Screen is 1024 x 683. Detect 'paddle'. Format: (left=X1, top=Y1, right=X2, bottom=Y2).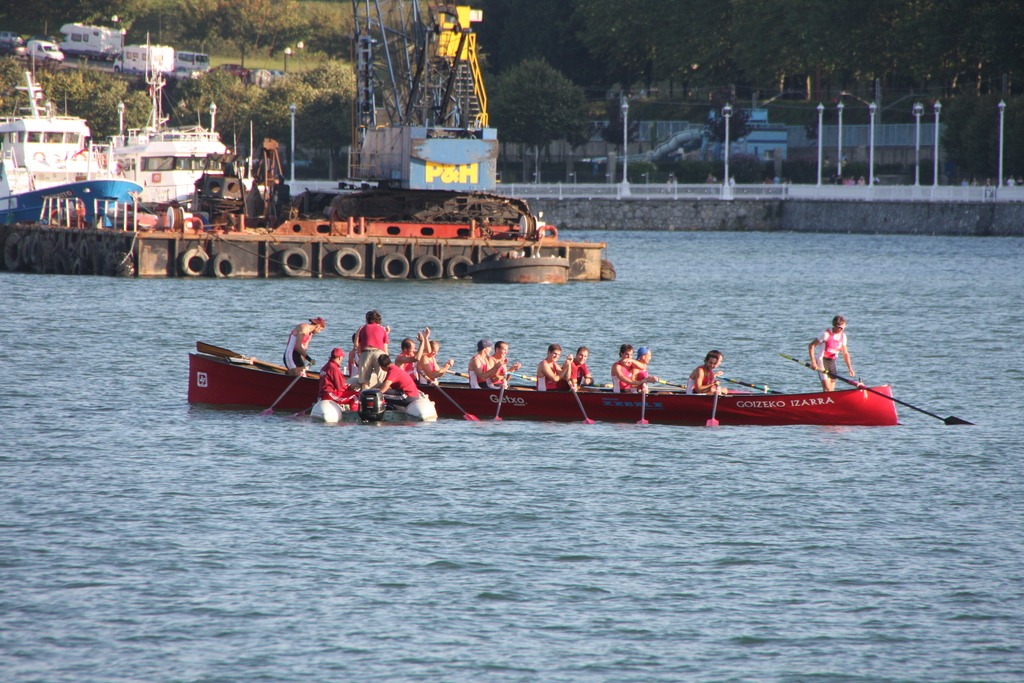
(left=492, top=379, right=505, bottom=421).
